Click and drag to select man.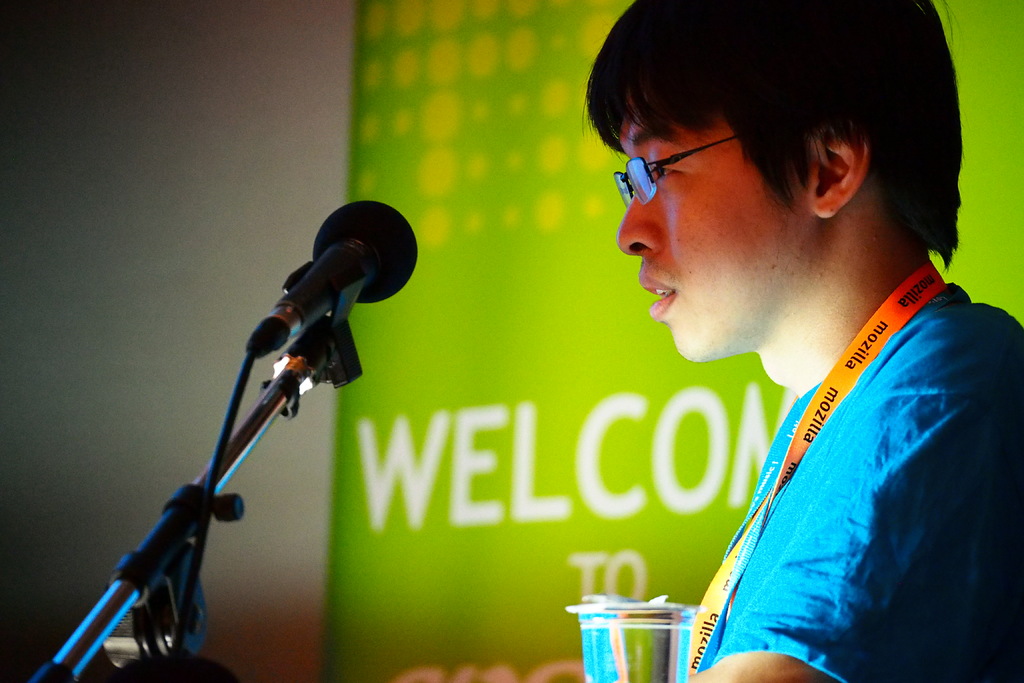
Selection: l=556, t=0, r=1023, b=679.
